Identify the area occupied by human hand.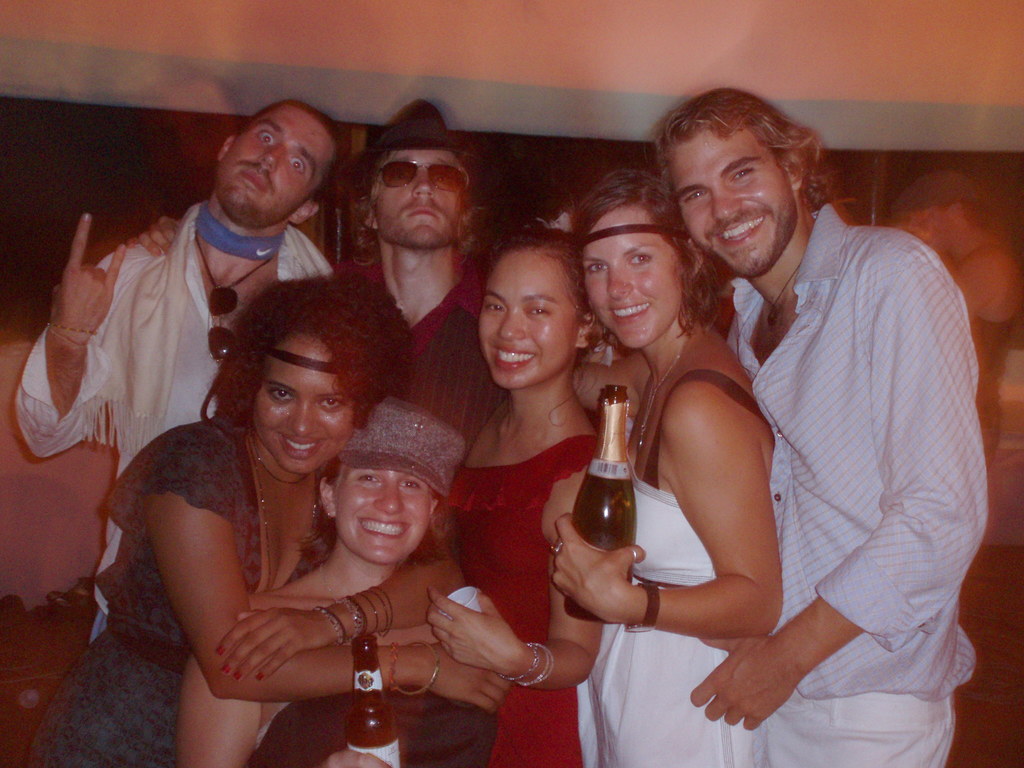
Area: l=428, t=641, r=516, b=717.
